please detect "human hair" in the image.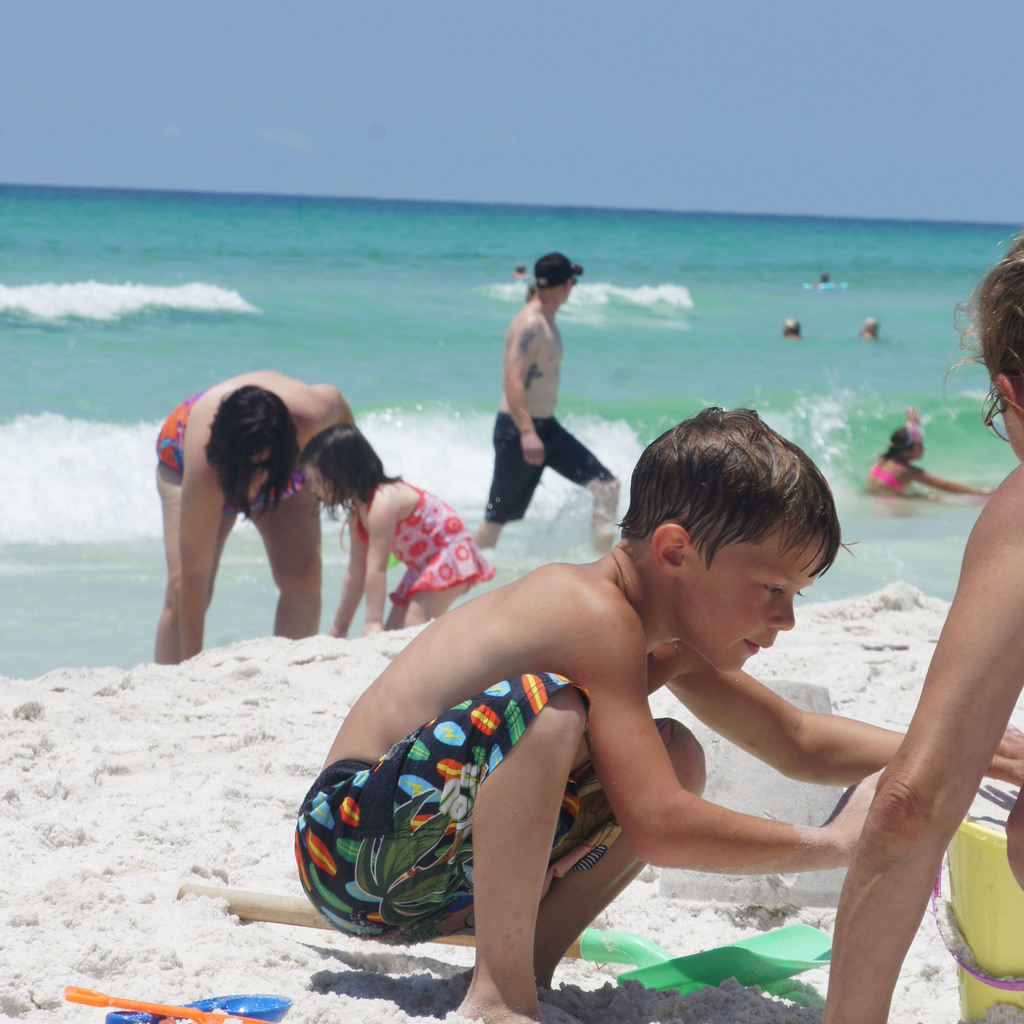
[x1=204, y1=380, x2=299, y2=516].
